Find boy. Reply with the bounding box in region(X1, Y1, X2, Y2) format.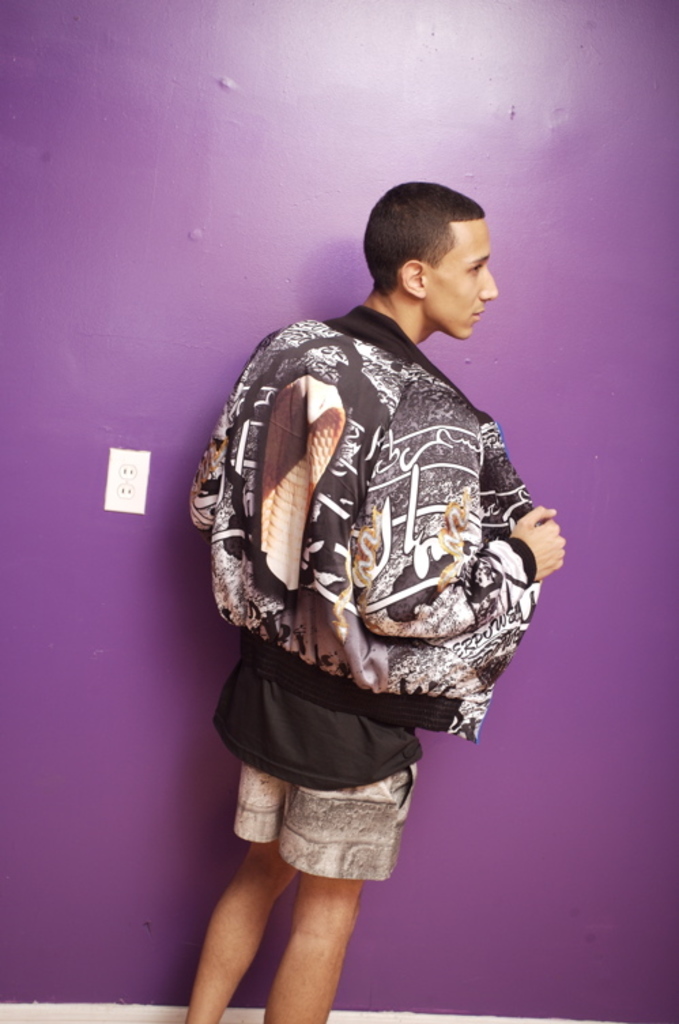
region(188, 184, 566, 1023).
